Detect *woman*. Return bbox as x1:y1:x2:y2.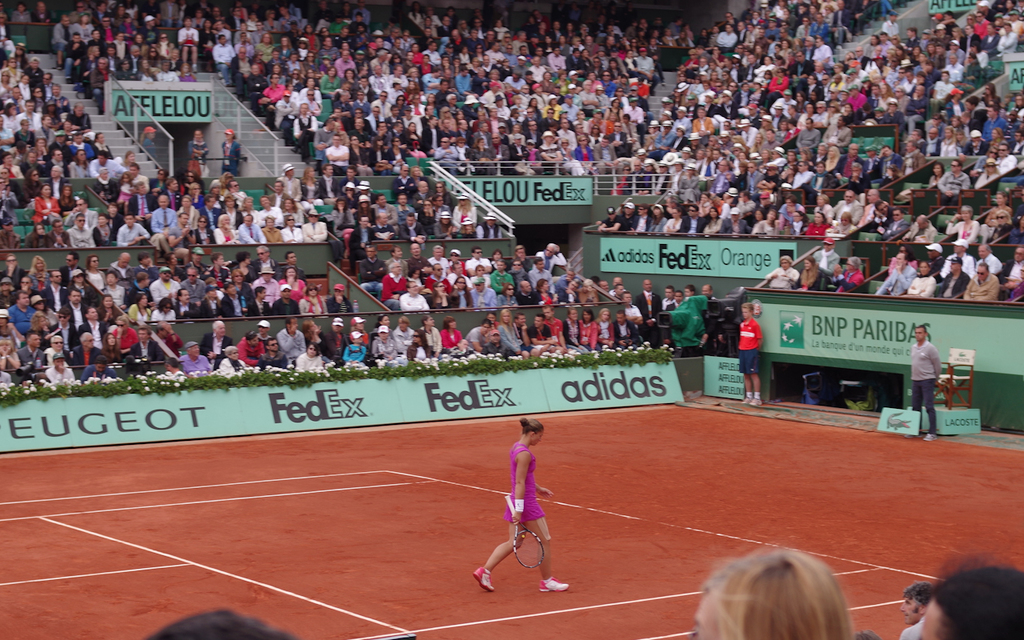
394:94:404:110.
